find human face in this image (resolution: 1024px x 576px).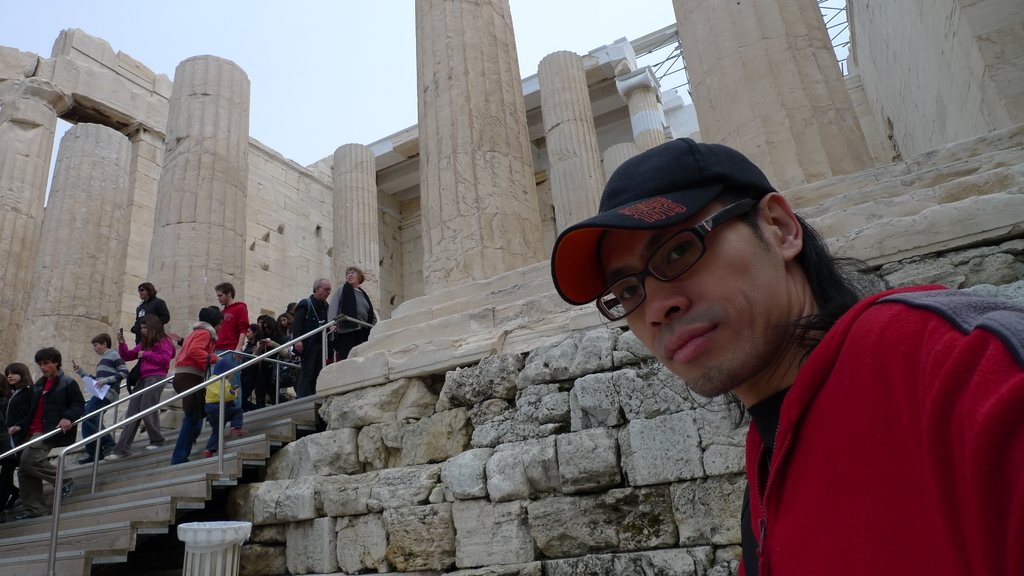
215,290,230,303.
